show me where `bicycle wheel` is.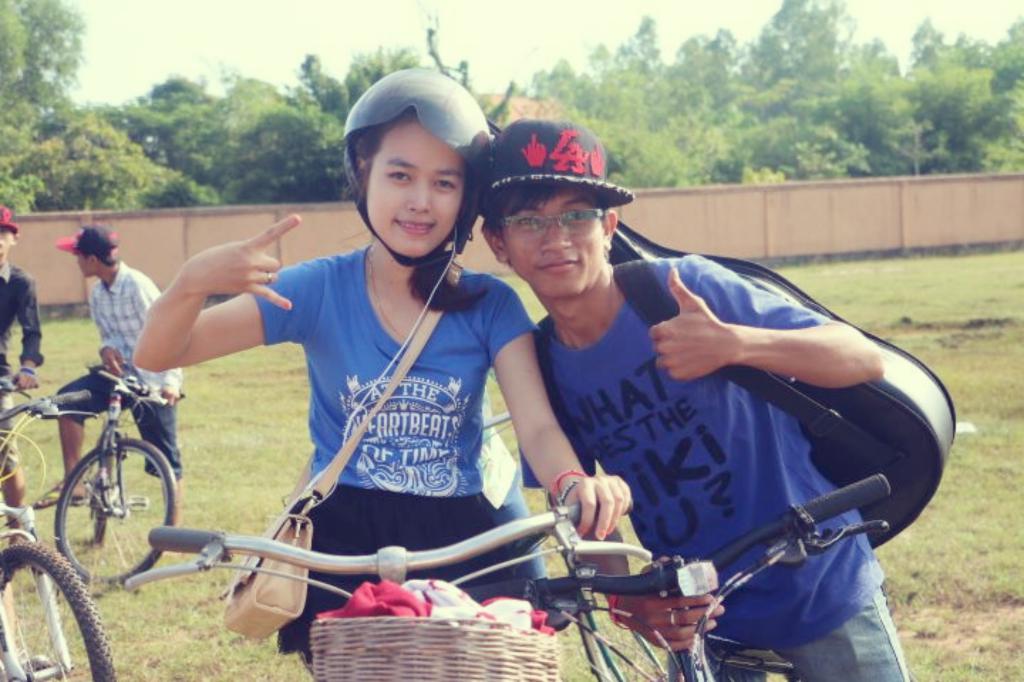
`bicycle wheel` is at 58/440/177/585.
